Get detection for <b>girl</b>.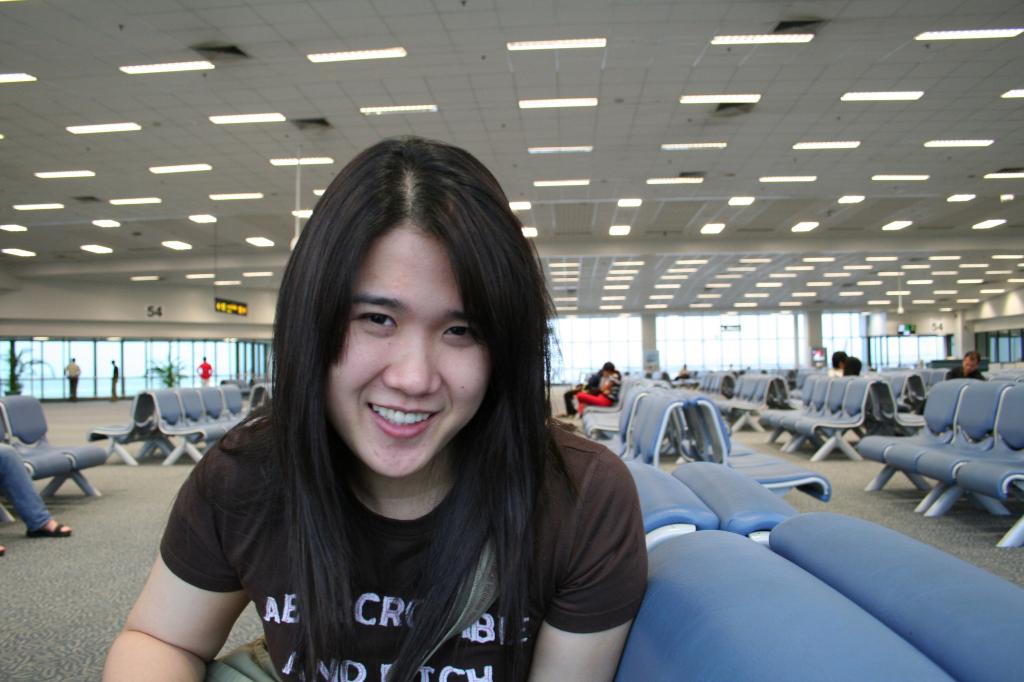
Detection: {"left": 100, "top": 136, "right": 651, "bottom": 681}.
